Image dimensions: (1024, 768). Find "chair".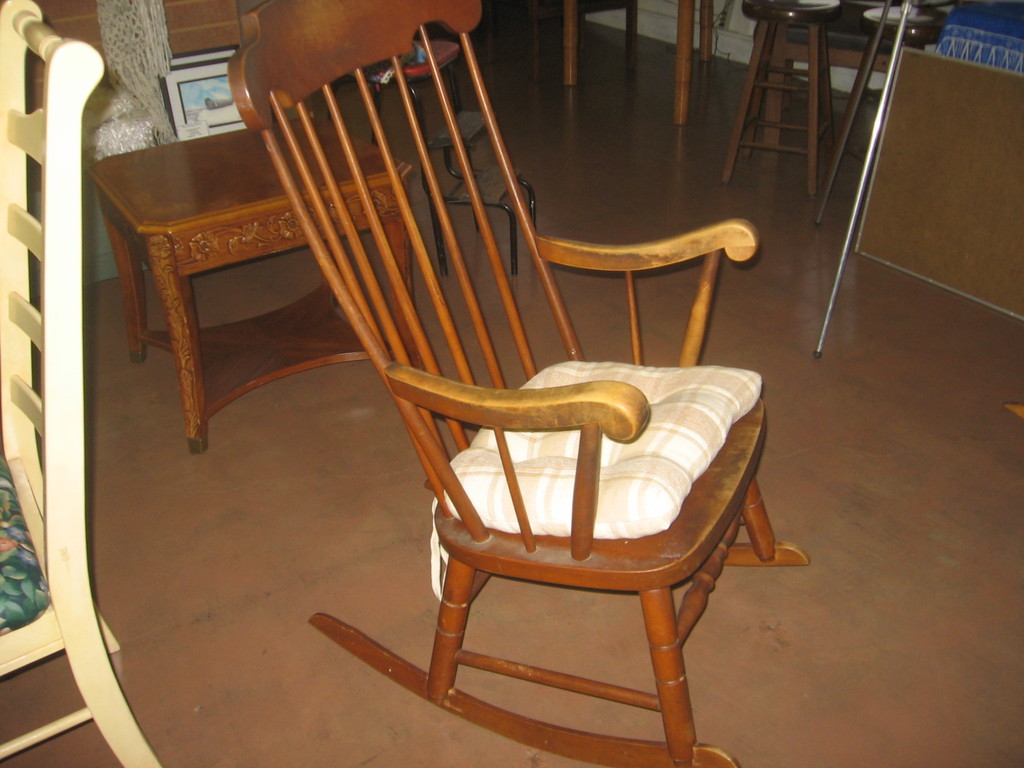
box(230, 81, 778, 746).
